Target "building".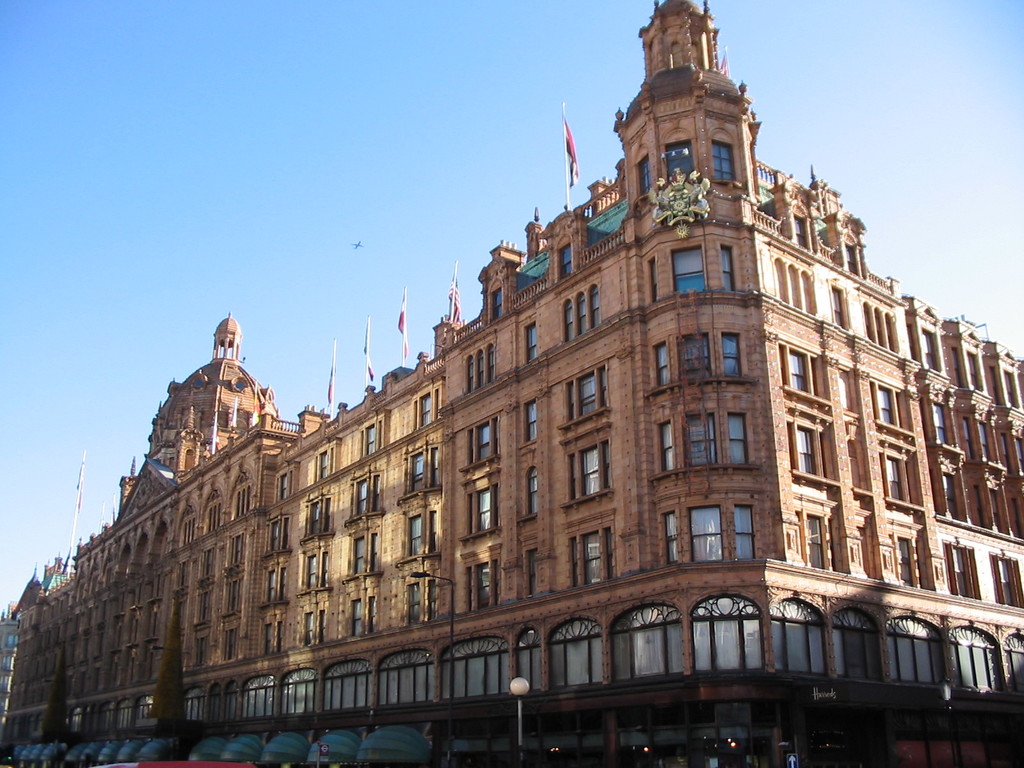
Target region: (0, 604, 25, 732).
